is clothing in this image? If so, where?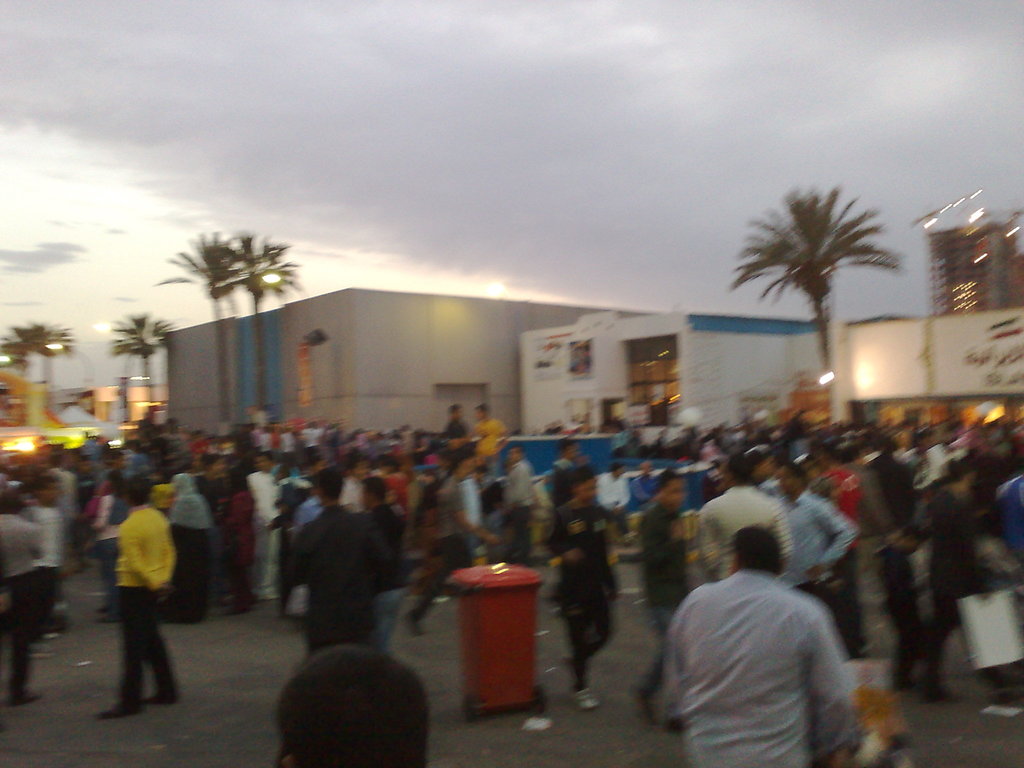
Yes, at crop(765, 482, 847, 600).
